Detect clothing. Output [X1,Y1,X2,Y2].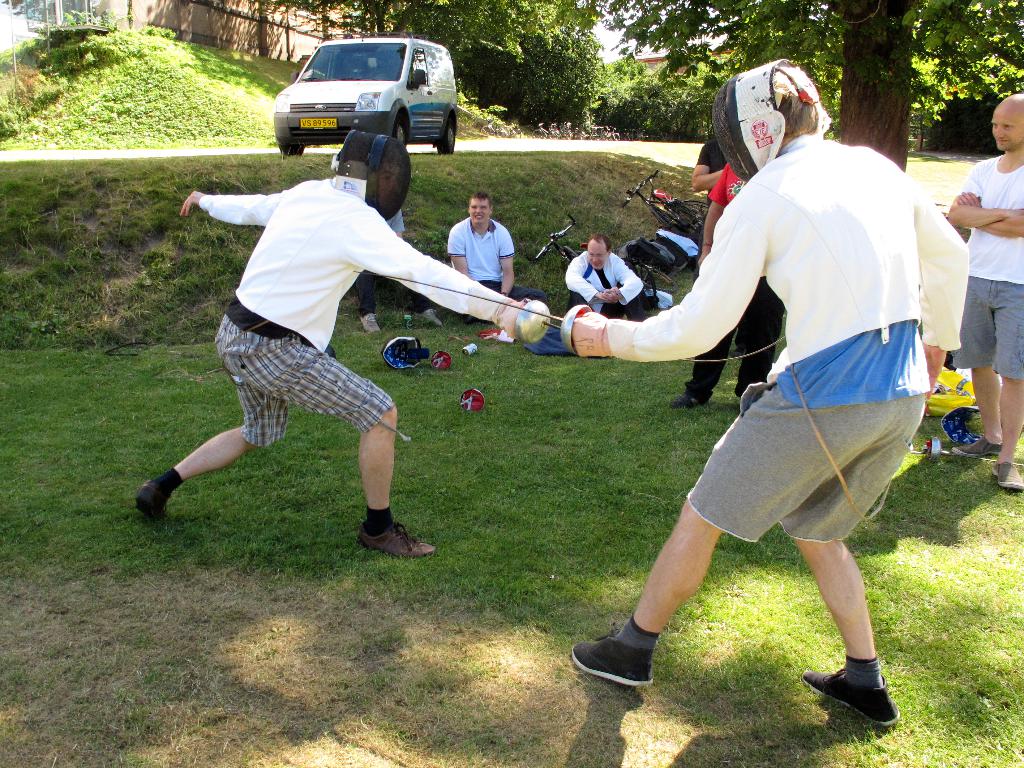
[950,156,1023,376].
